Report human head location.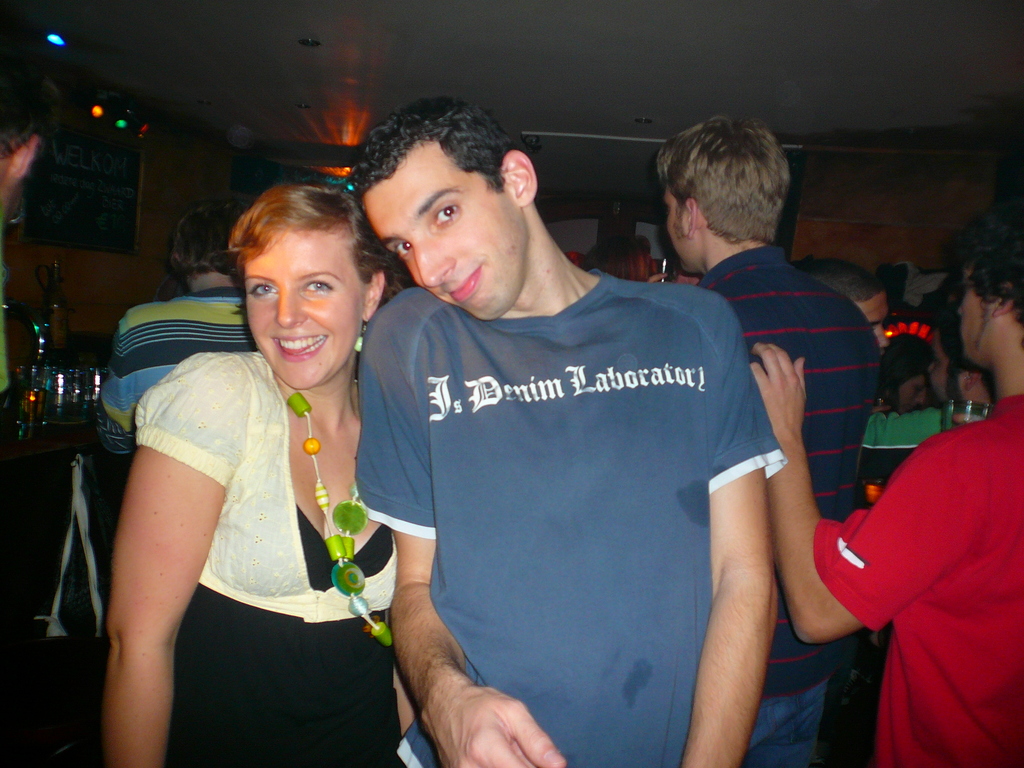
Report: bbox(168, 199, 243, 286).
